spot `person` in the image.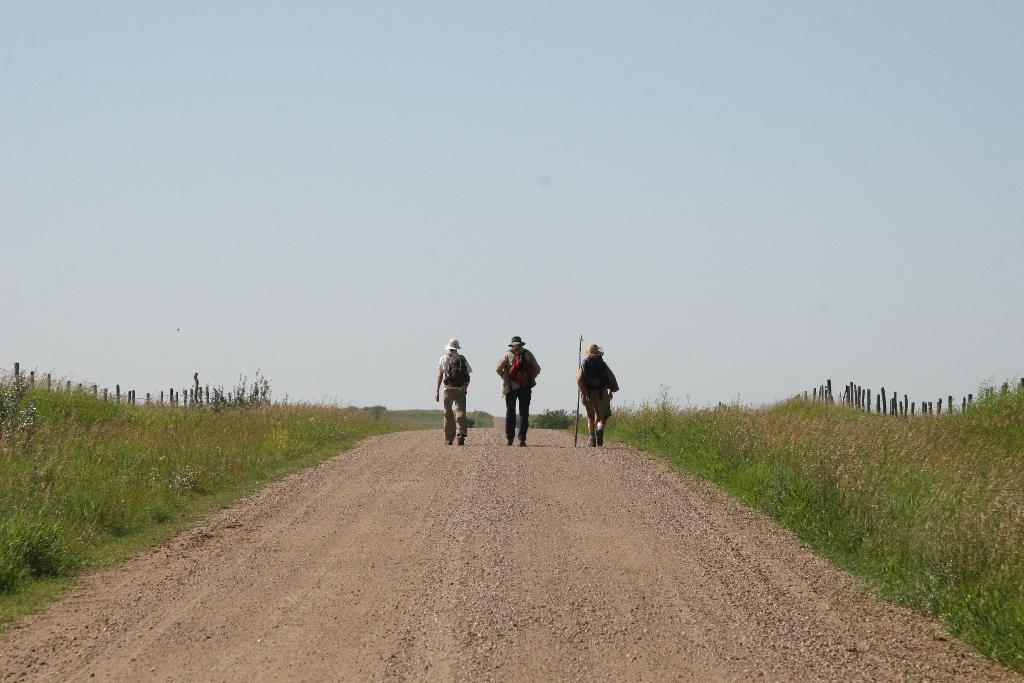
`person` found at x1=578 y1=339 x2=619 y2=445.
